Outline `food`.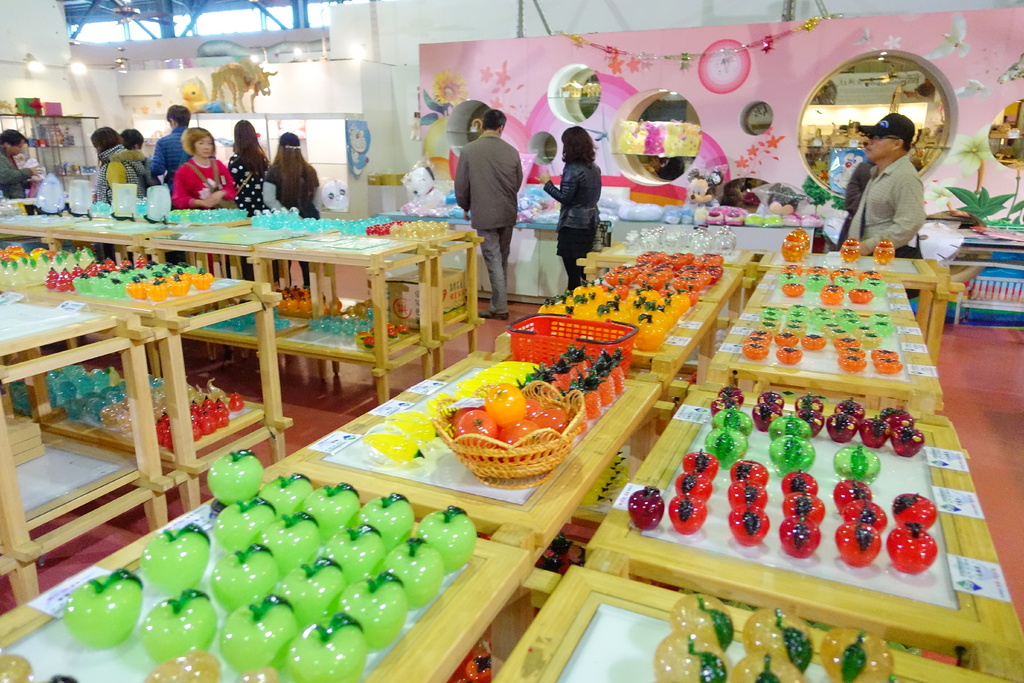
Outline: (left=858, top=412, right=892, bottom=446).
